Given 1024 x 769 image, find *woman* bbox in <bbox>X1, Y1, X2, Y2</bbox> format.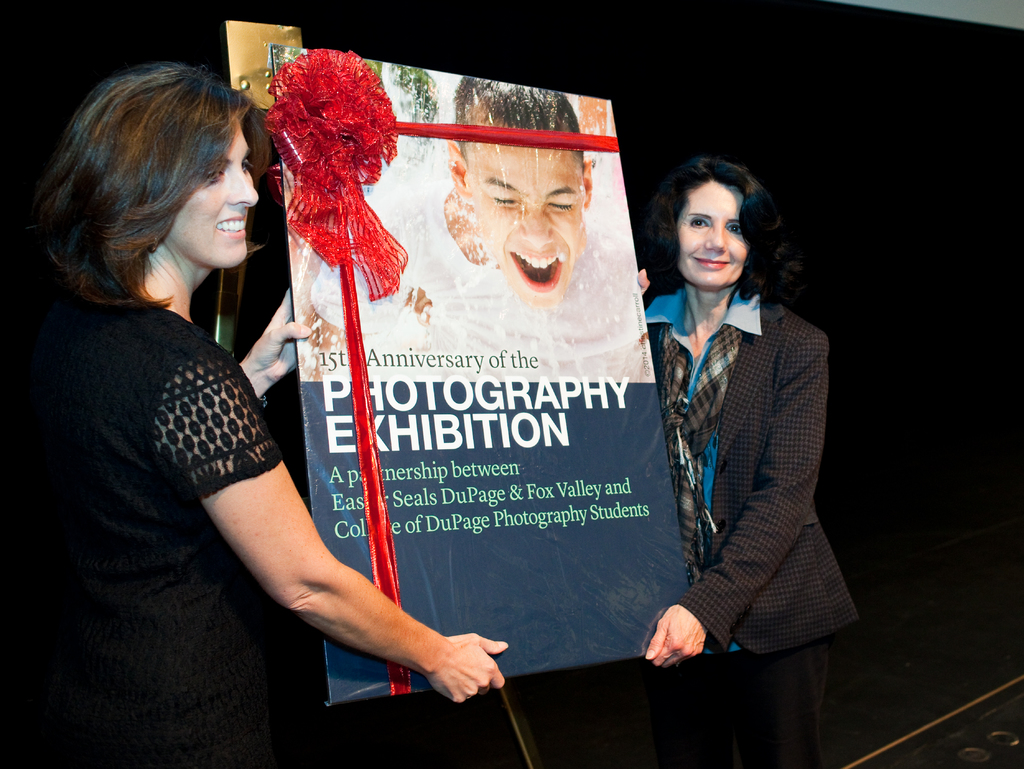
<bbox>630, 139, 876, 768</bbox>.
